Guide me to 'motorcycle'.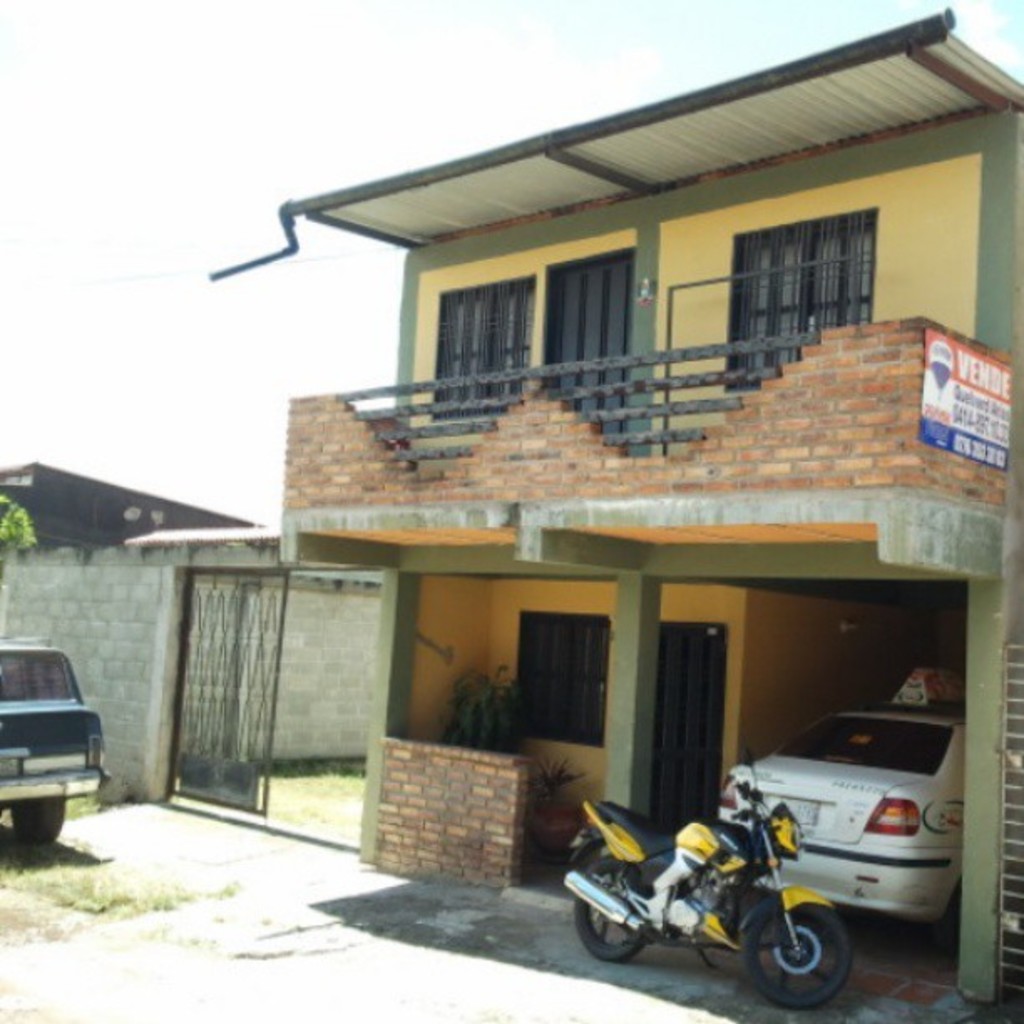
Guidance: bbox=(547, 808, 935, 1016).
